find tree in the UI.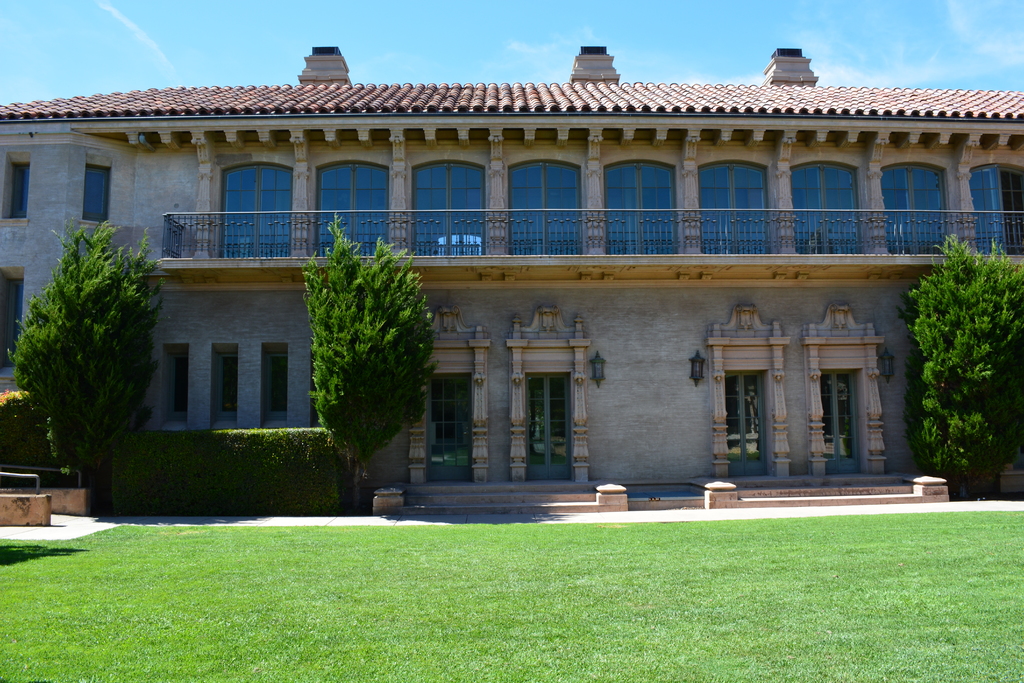
UI element at Rect(7, 213, 173, 488).
